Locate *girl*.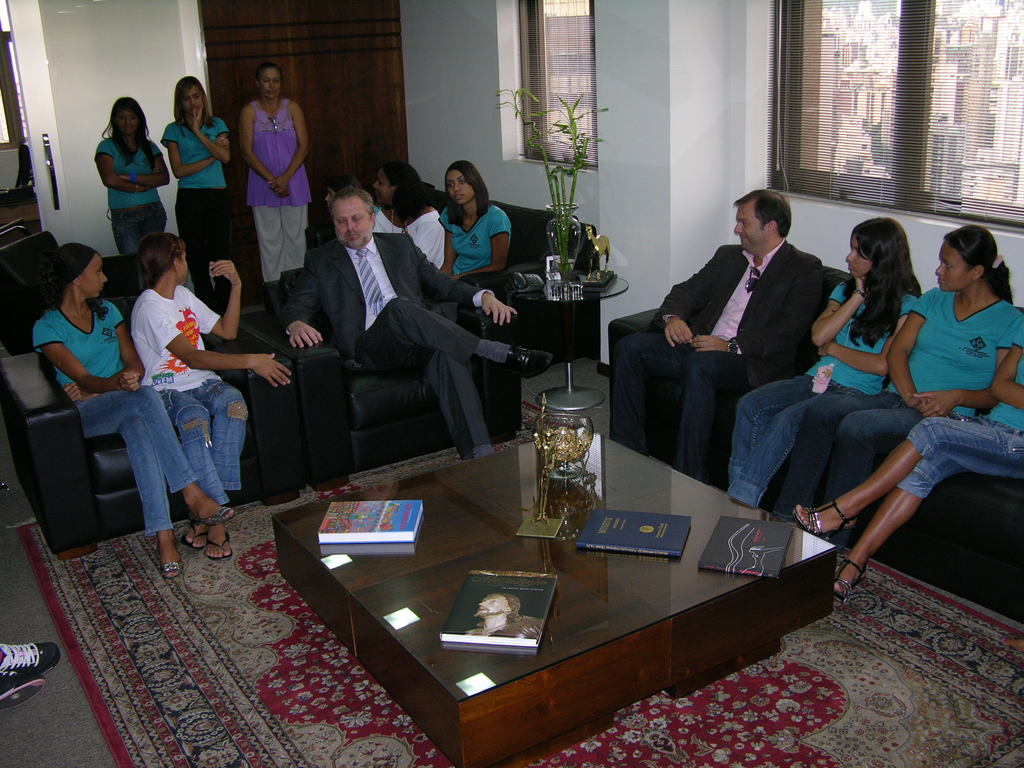
Bounding box: 24 231 244 580.
